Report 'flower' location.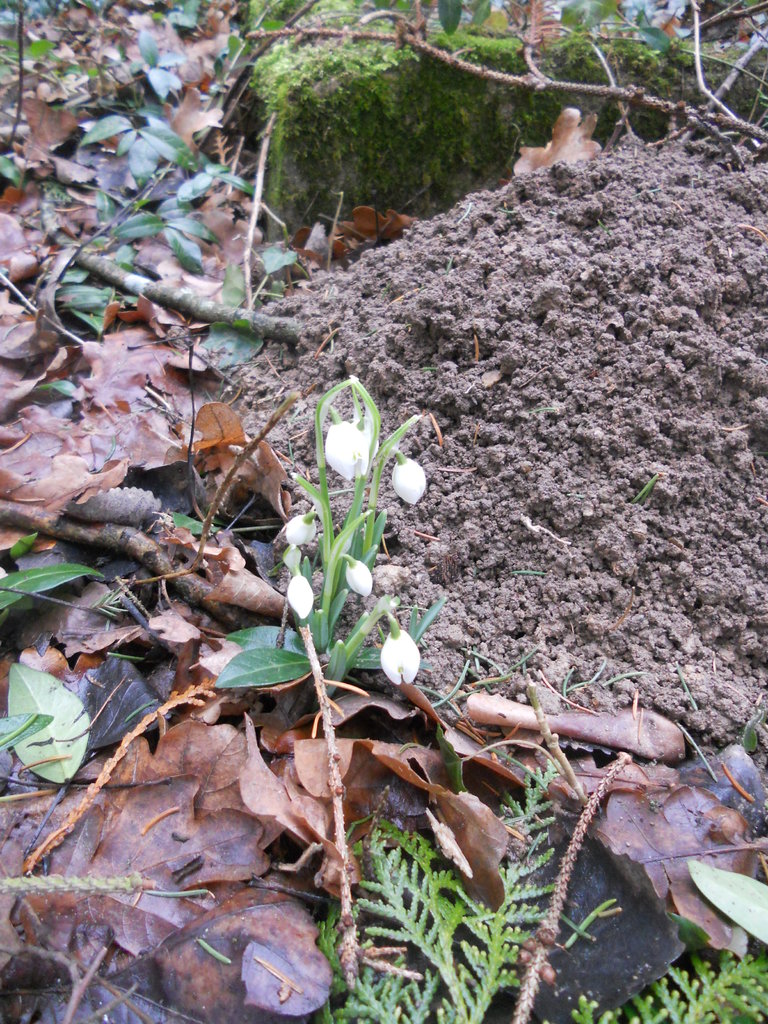
Report: <box>287,574,312,621</box>.
